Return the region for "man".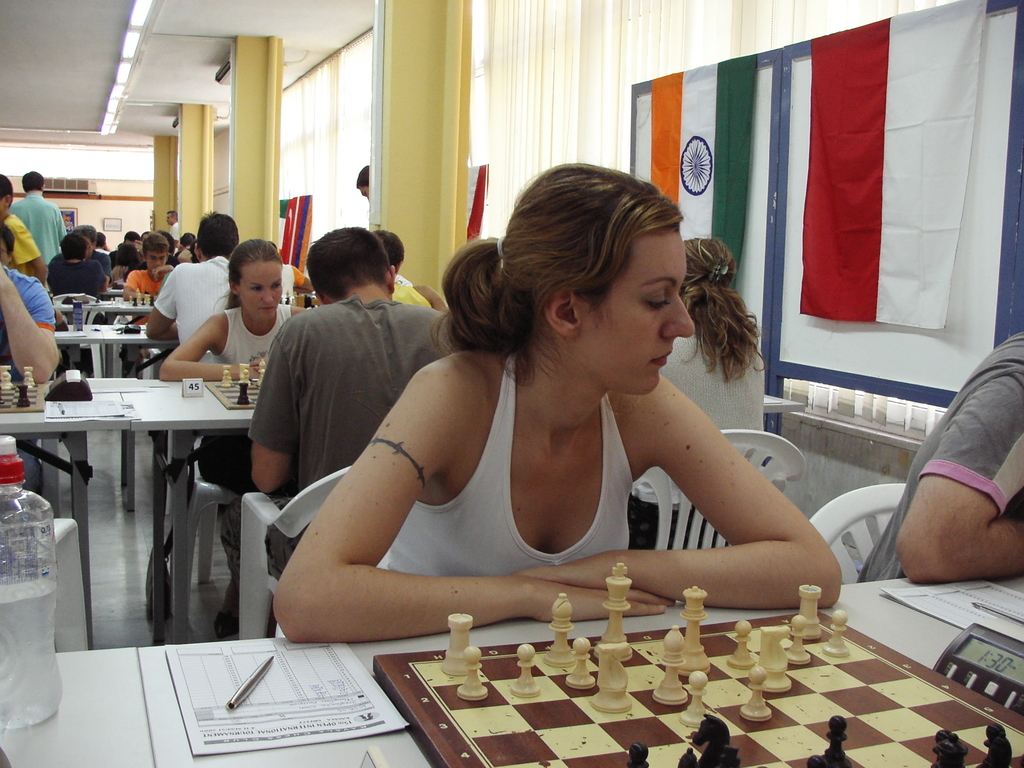
<bbox>117, 227, 179, 301</bbox>.
